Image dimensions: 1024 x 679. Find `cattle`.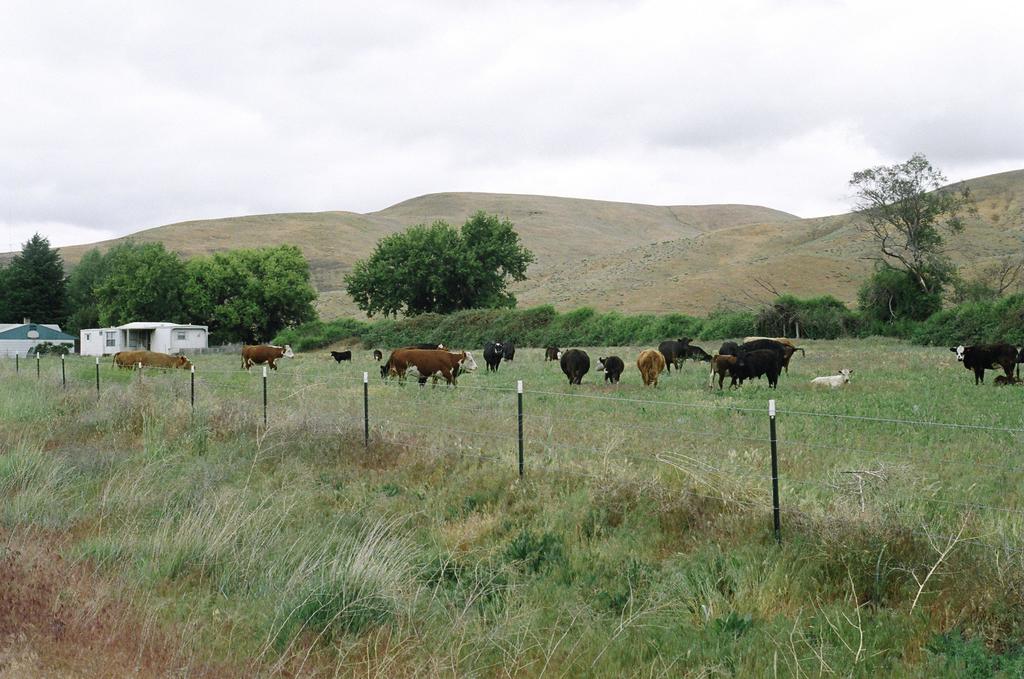
select_region(636, 349, 661, 387).
